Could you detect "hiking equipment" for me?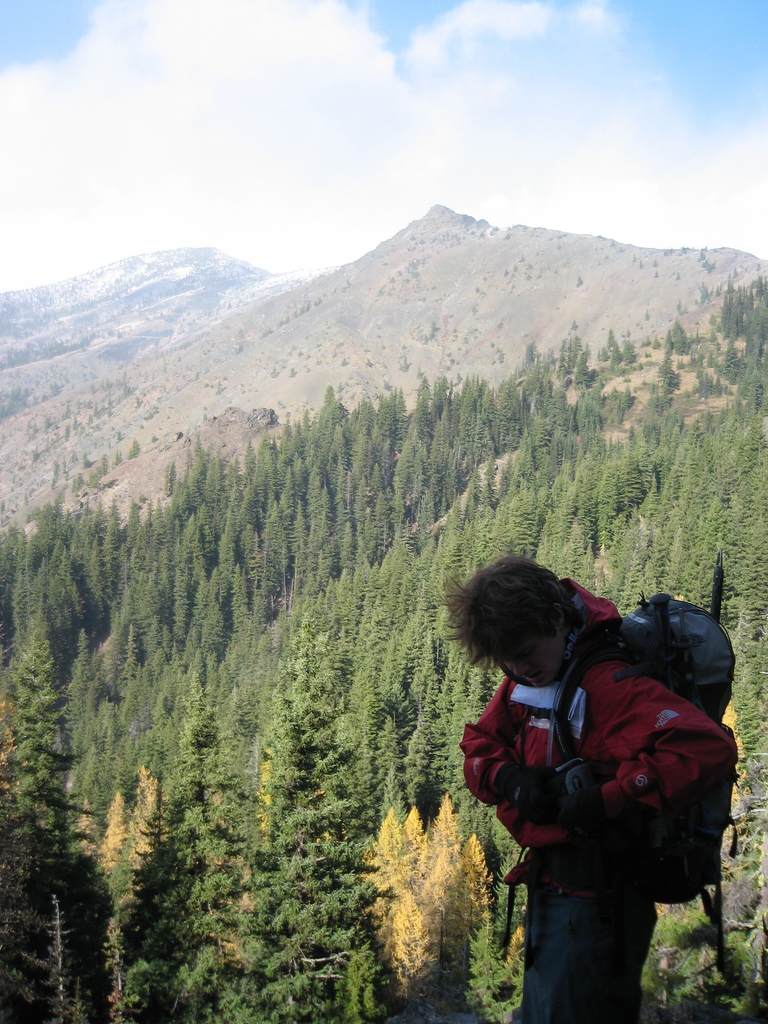
Detection result: box=[709, 548, 730, 640].
